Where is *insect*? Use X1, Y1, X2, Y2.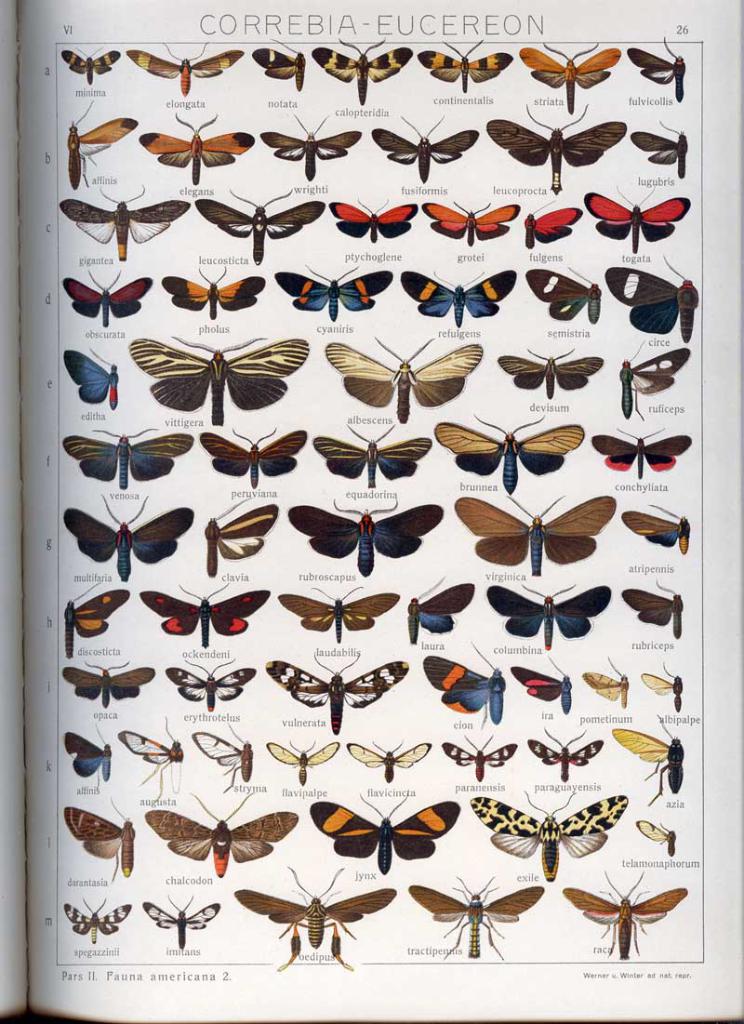
59, 187, 189, 261.
